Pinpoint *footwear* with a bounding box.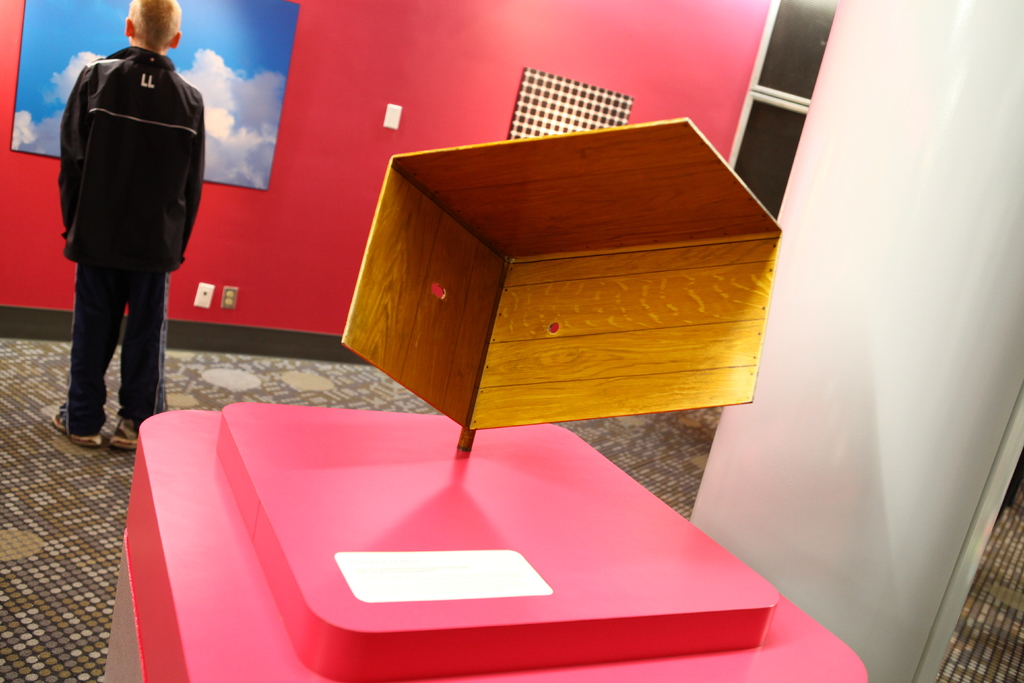
pyautogui.locateOnScreen(117, 409, 148, 449).
